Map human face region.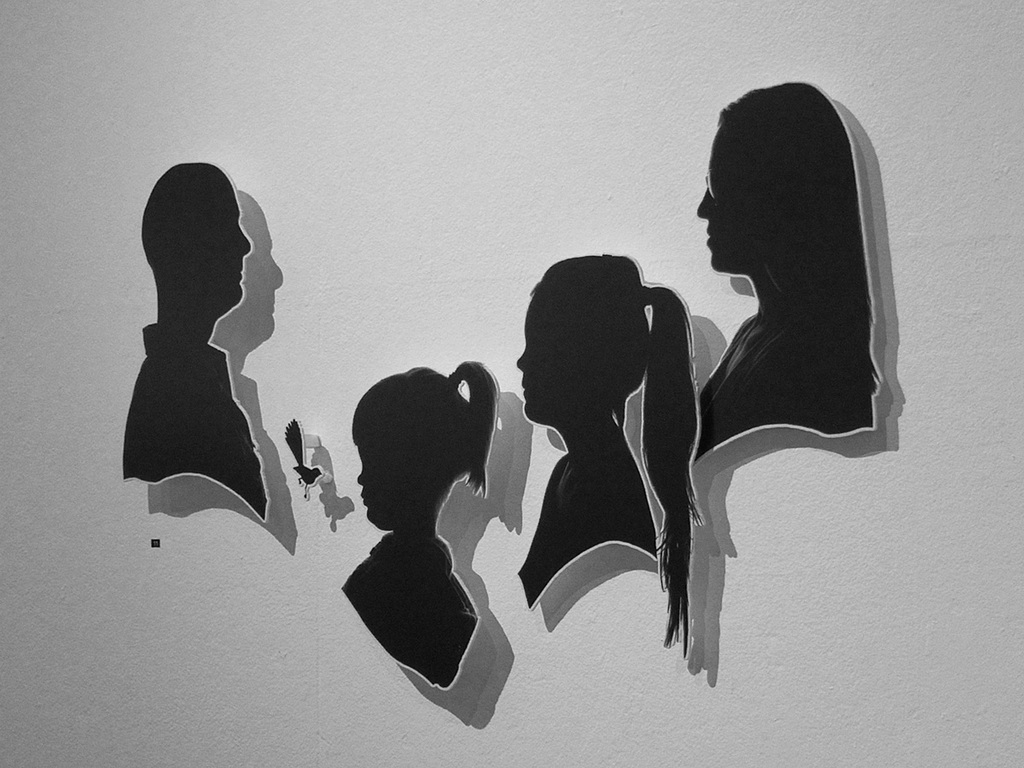
Mapped to x1=209, y1=183, x2=254, y2=306.
